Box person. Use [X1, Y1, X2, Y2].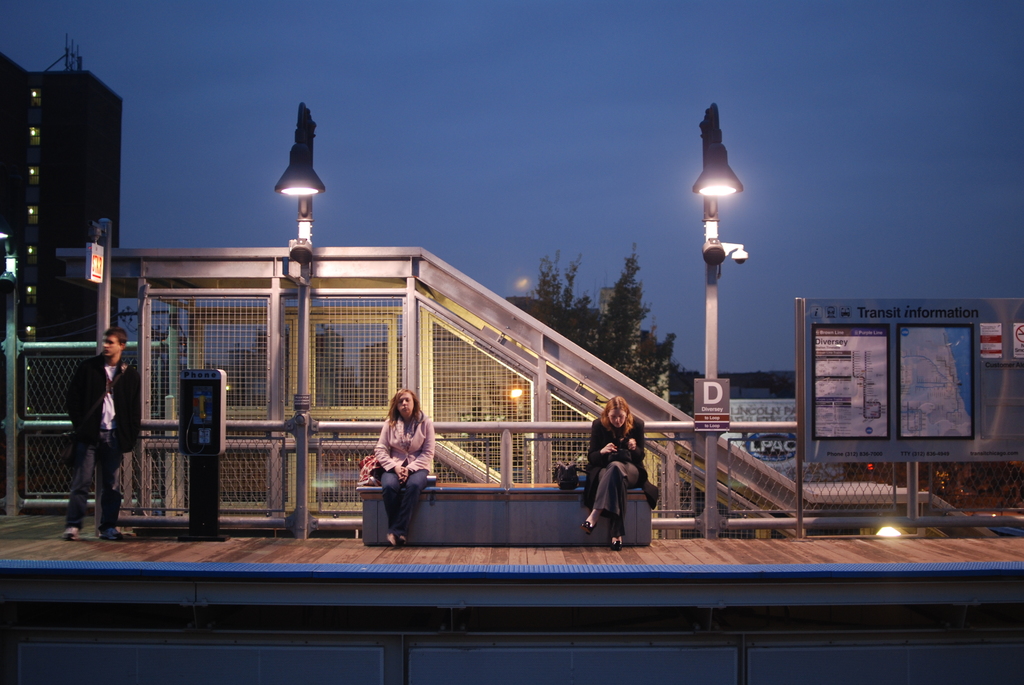
[586, 395, 648, 559].
